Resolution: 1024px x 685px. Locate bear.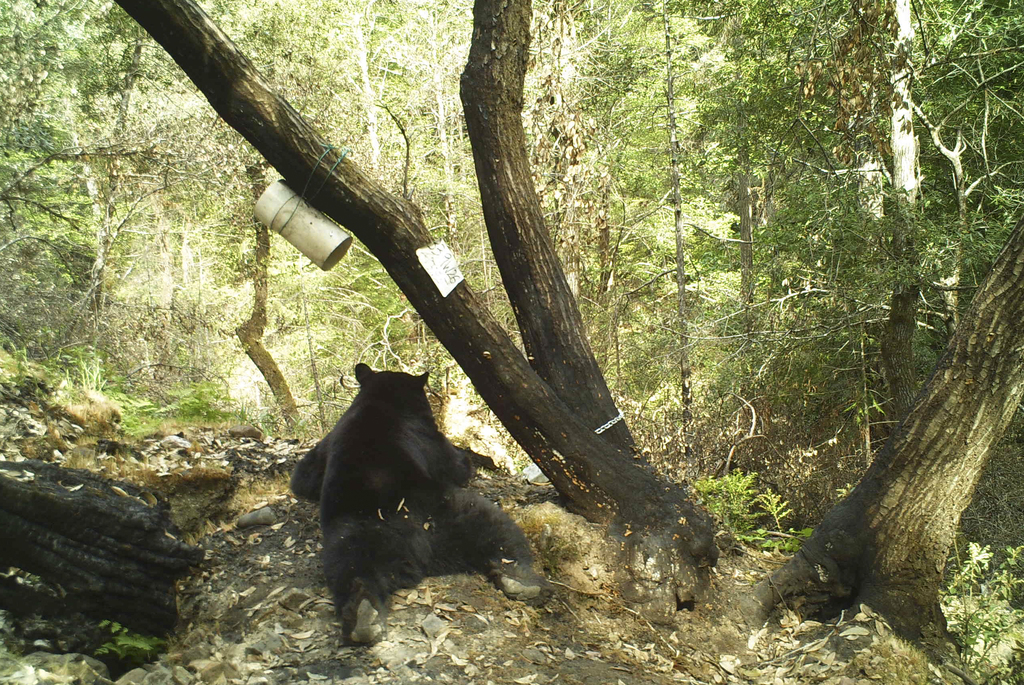
(x1=287, y1=358, x2=552, y2=647).
